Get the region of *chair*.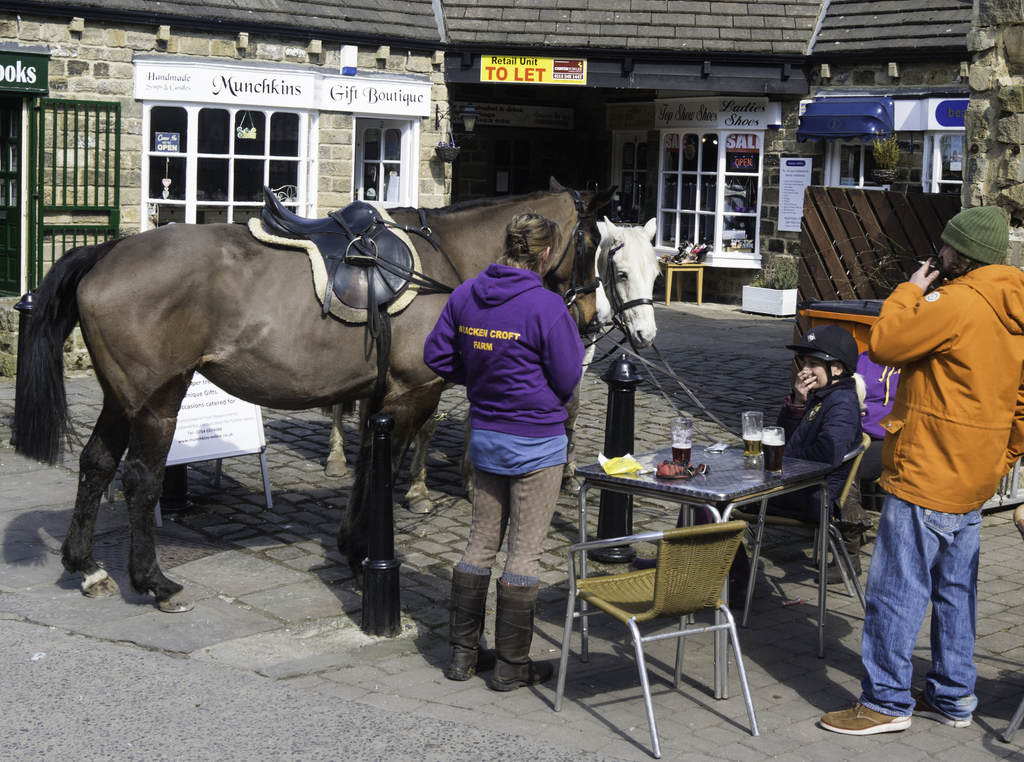
locate(728, 428, 867, 627).
